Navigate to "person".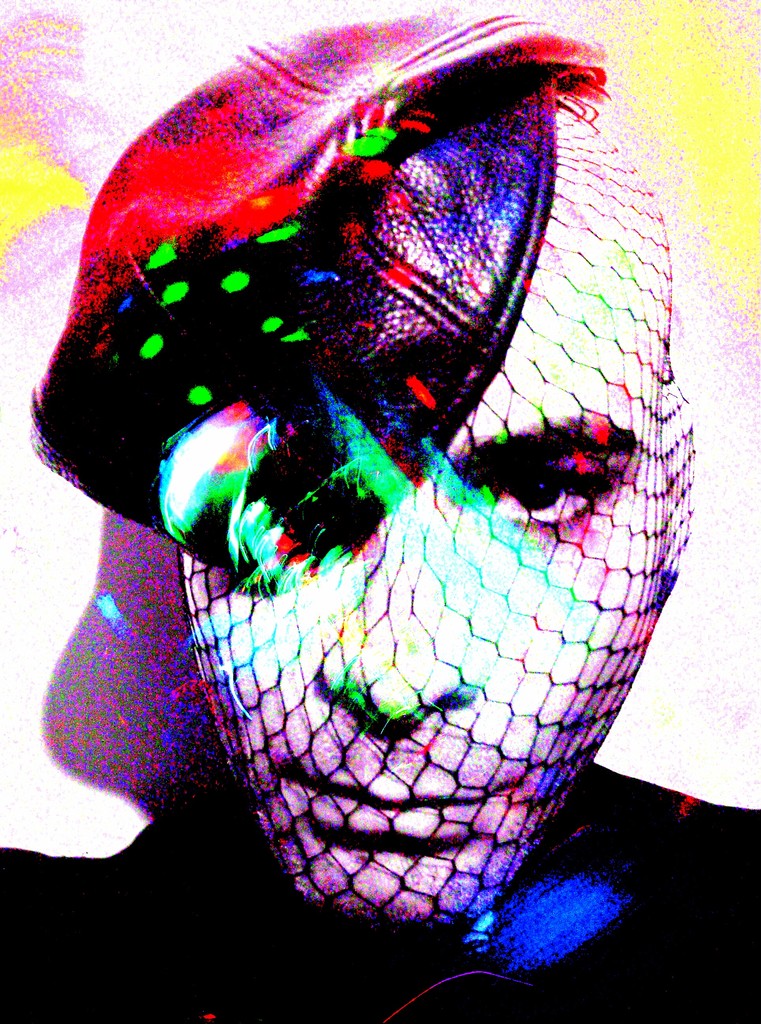
Navigation target: (0, 0, 760, 1006).
